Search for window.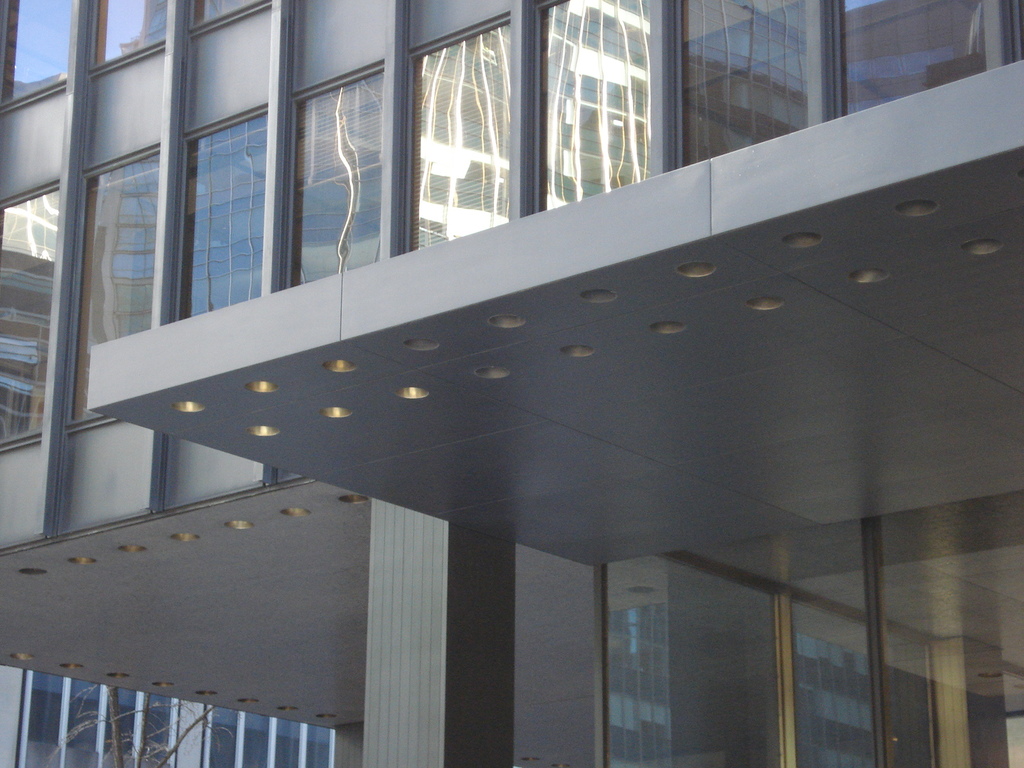
Found at 191/0/271/28.
